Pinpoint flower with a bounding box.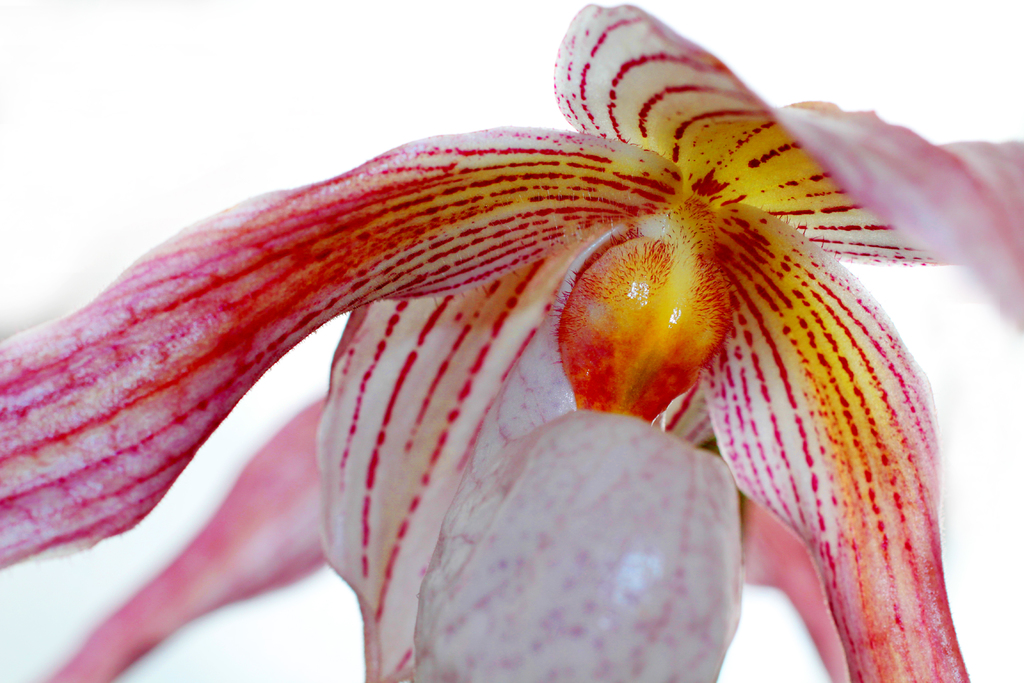
<bbox>0, 0, 1023, 682</bbox>.
